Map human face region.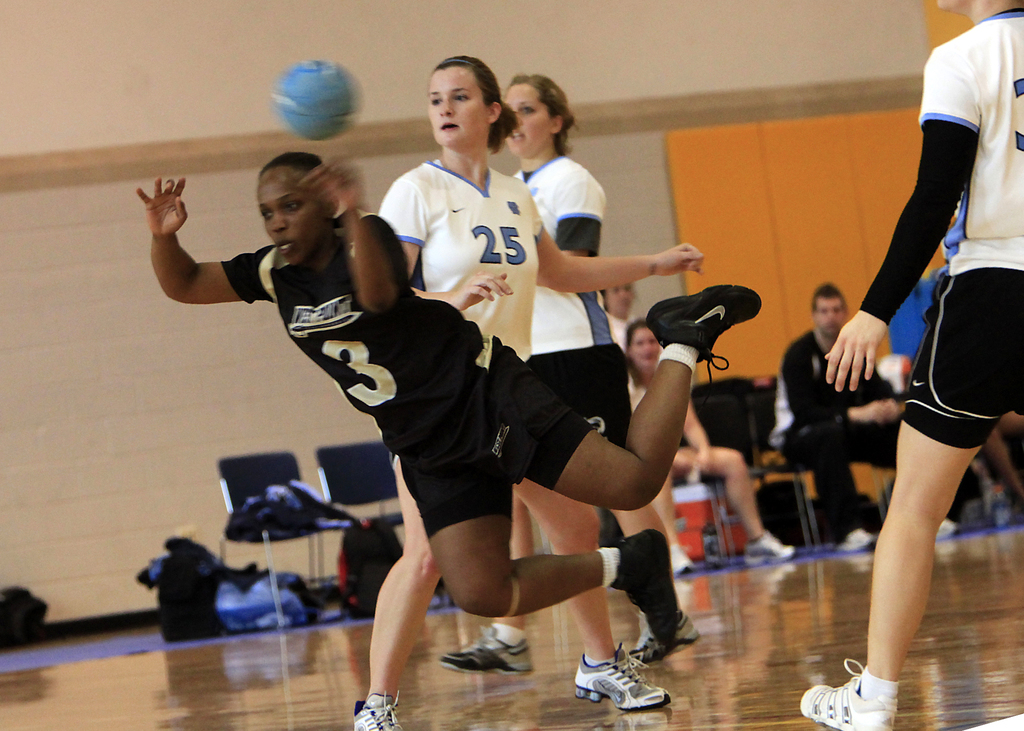
Mapped to locate(255, 163, 320, 264).
